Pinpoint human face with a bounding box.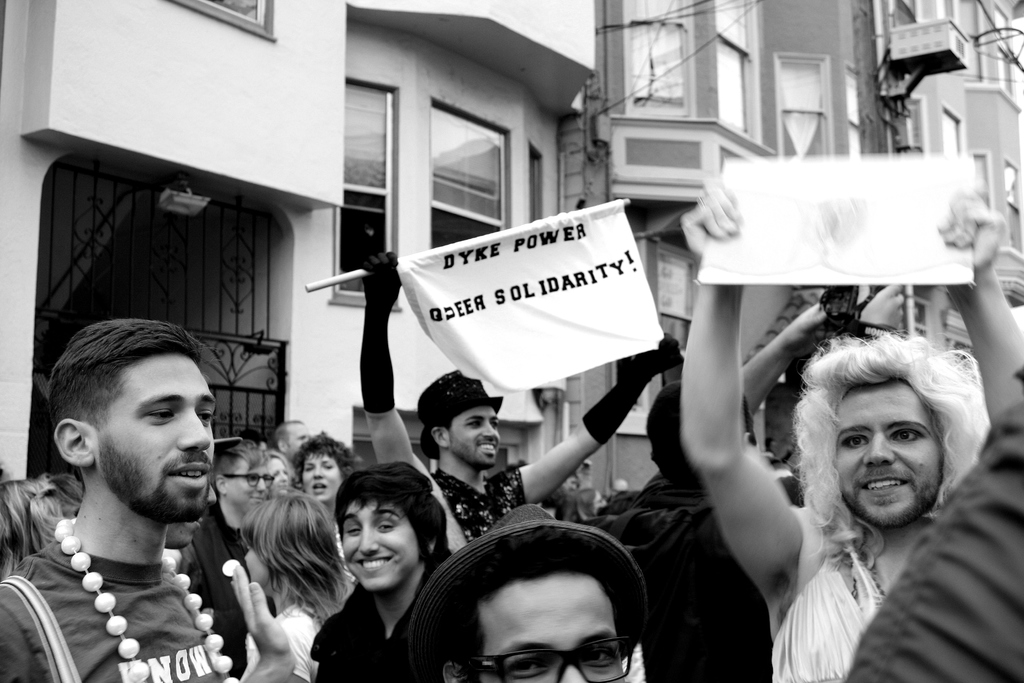
rect(228, 463, 268, 505).
